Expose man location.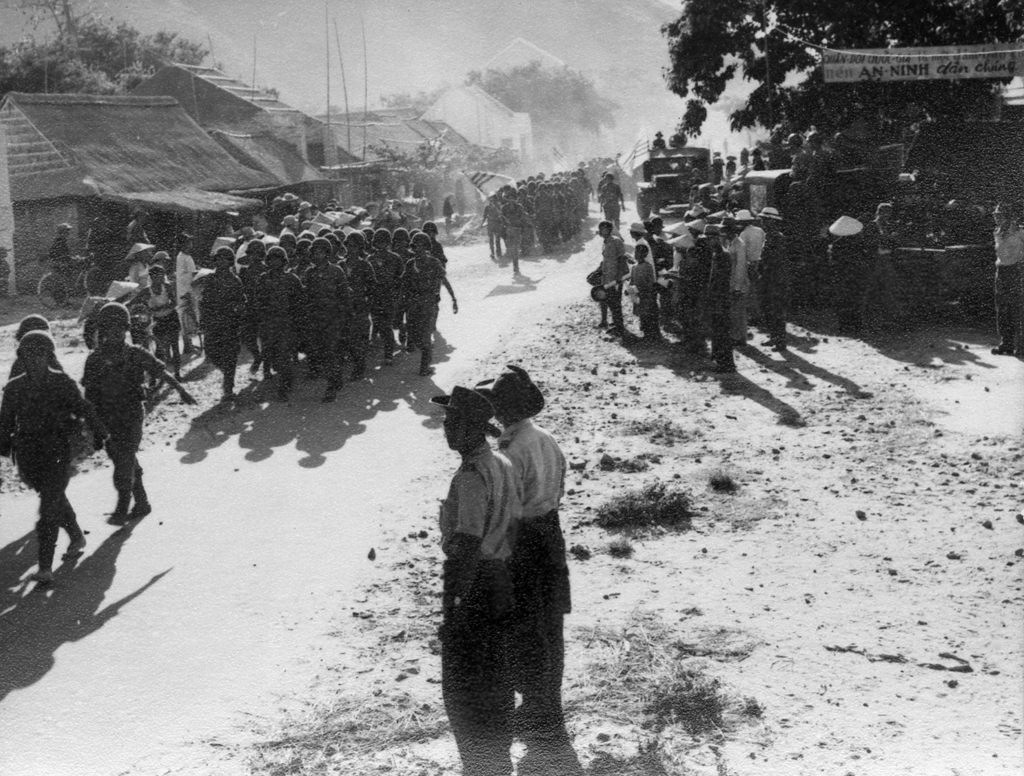
Exposed at [9,318,64,376].
